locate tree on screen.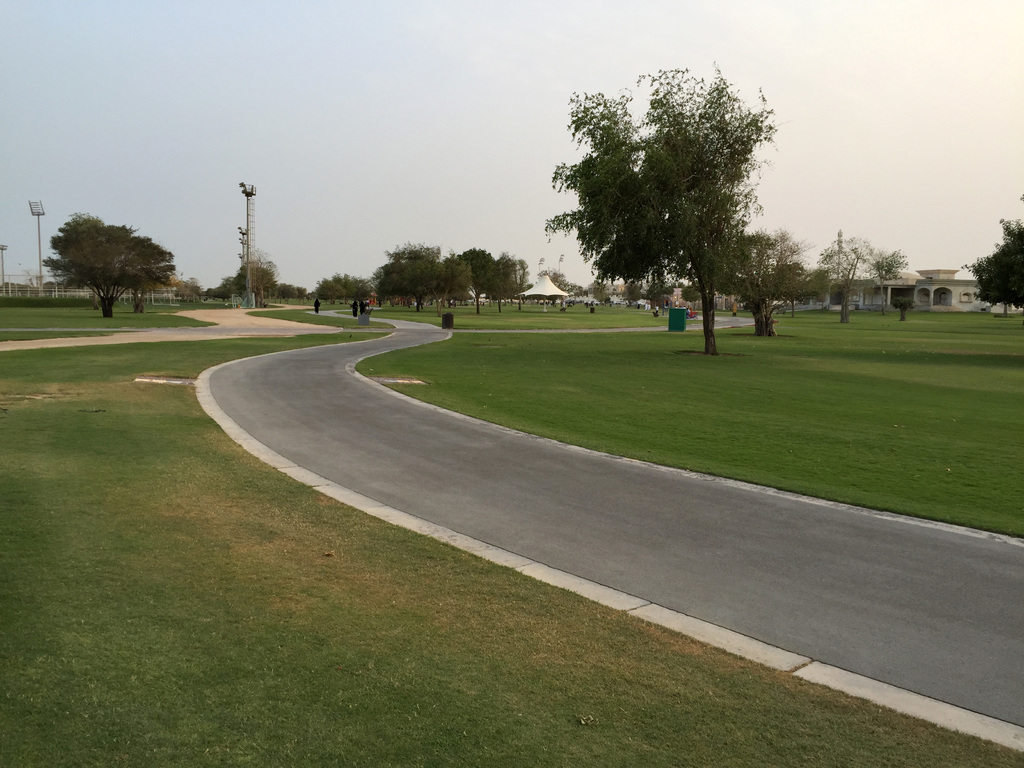
On screen at bbox(51, 186, 173, 319).
